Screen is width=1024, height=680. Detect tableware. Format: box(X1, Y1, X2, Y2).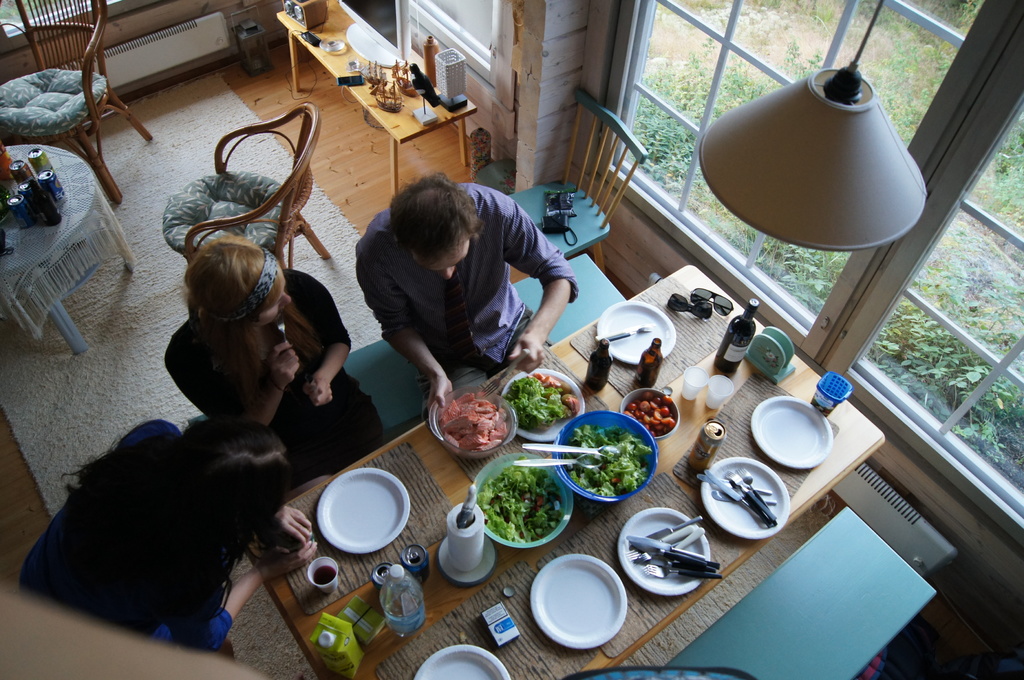
box(596, 298, 676, 368).
